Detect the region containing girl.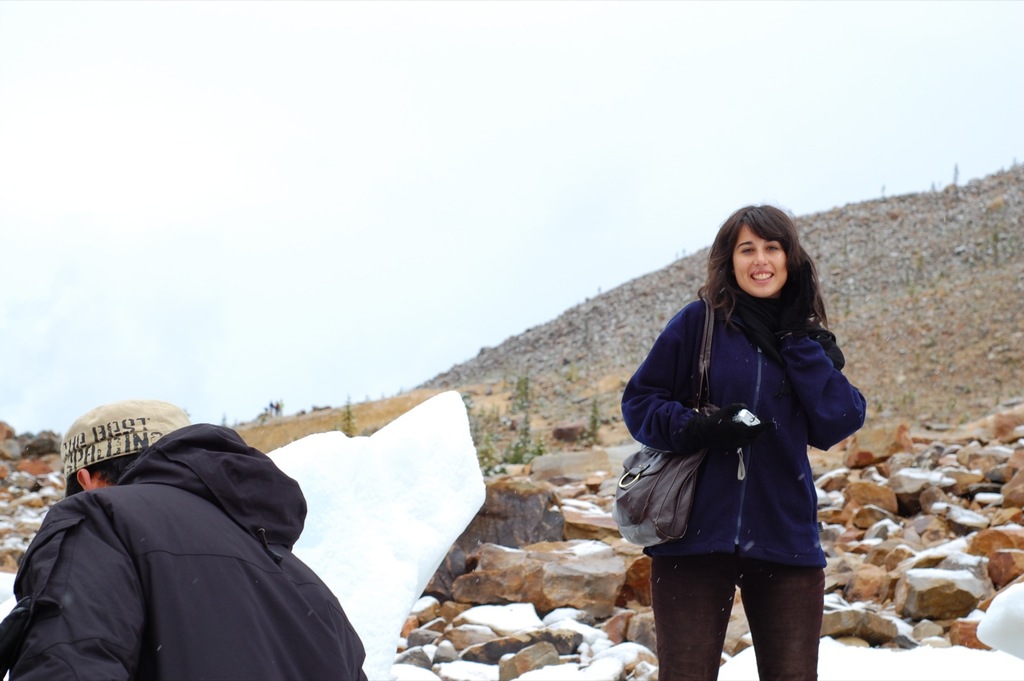
(620, 205, 876, 680).
